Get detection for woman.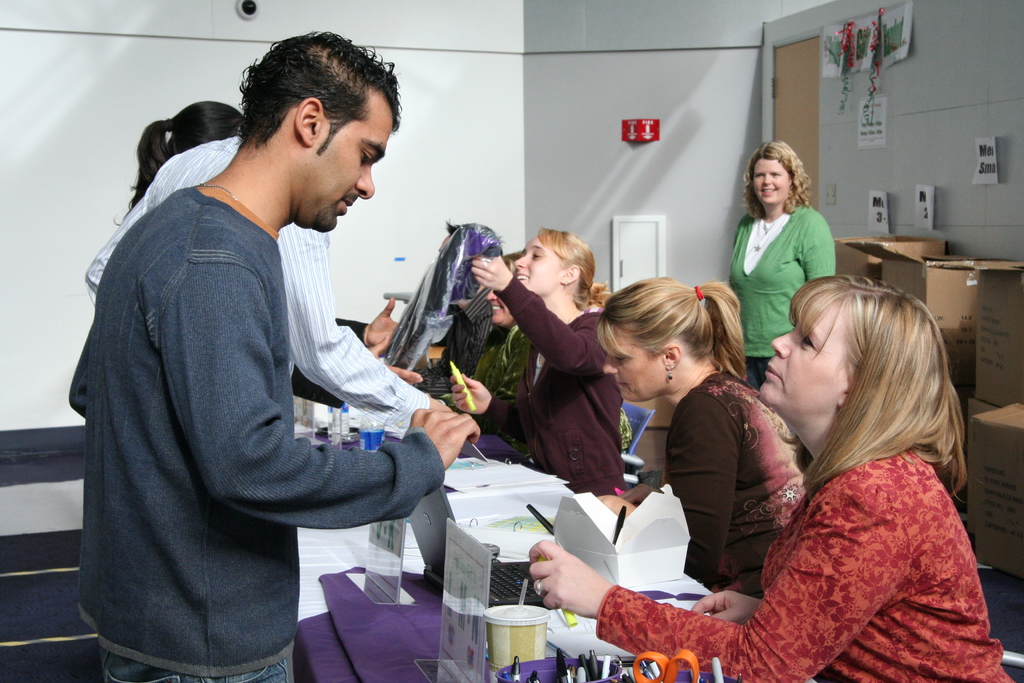
Detection: bbox=[530, 276, 1016, 682].
